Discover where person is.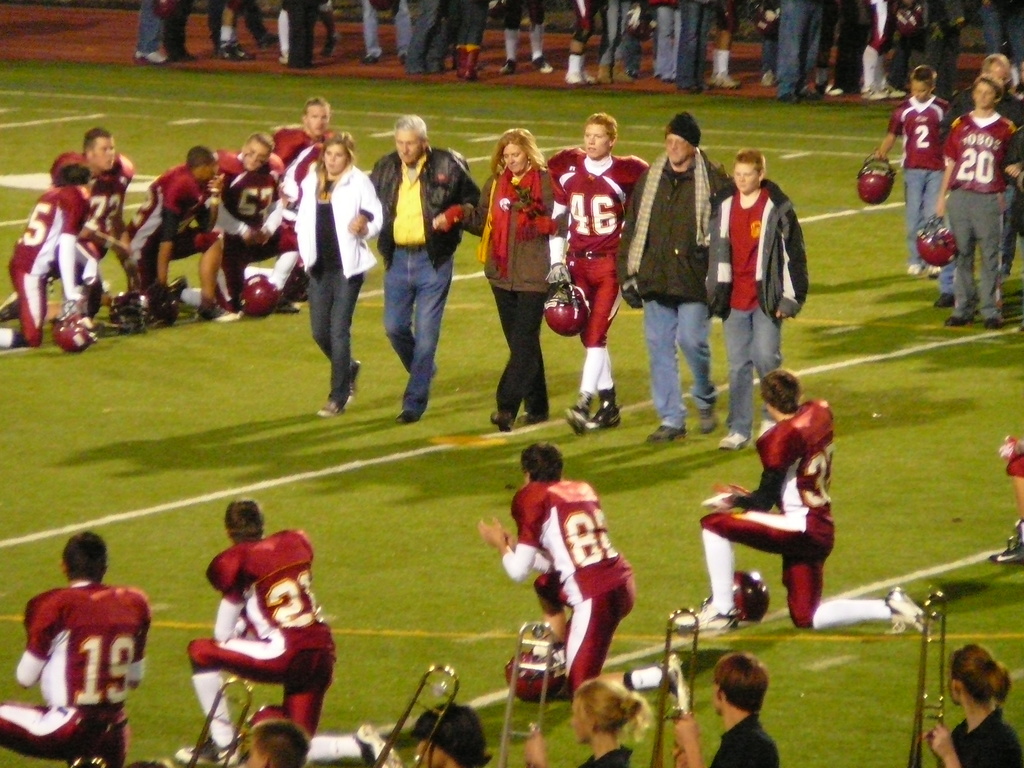
Discovered at {"x1": 680, "y1": 369, "x2": 924, "y2": 644}.
